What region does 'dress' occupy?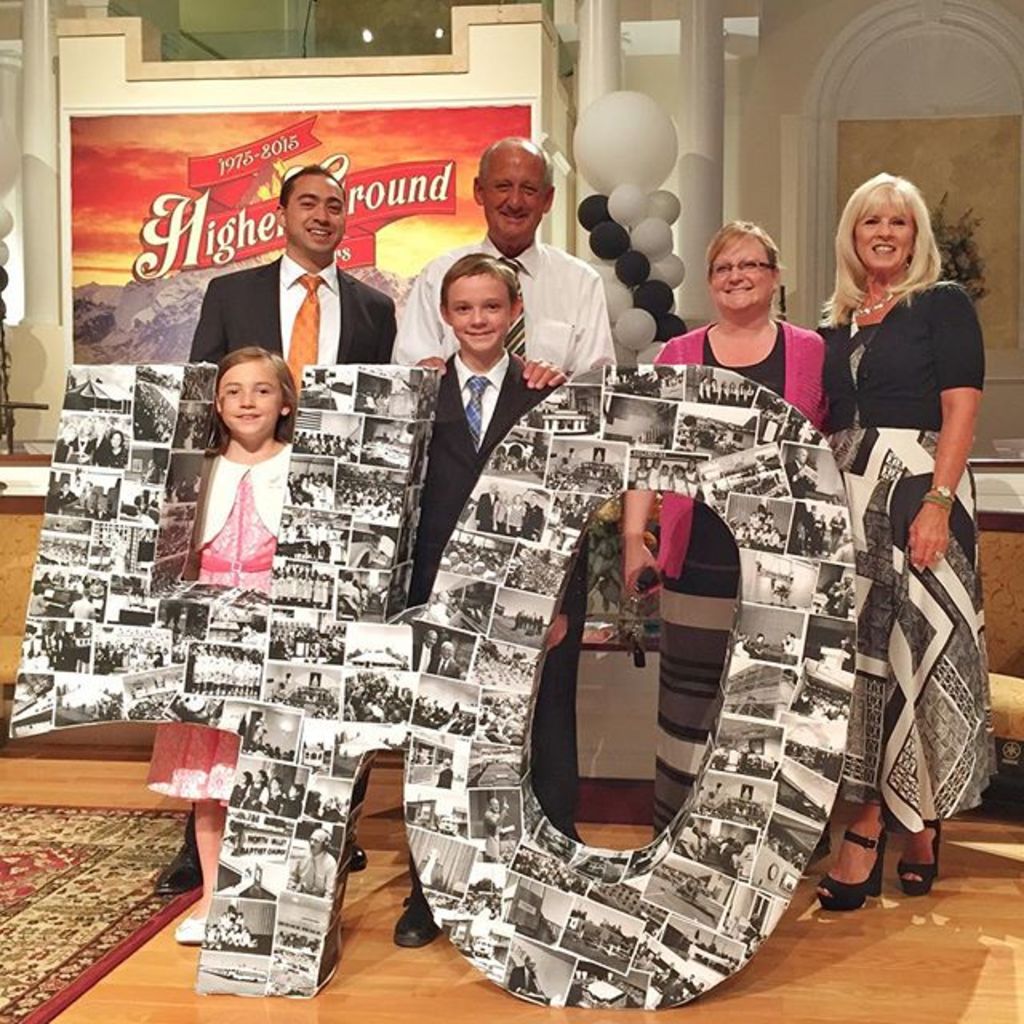
[824,317,997,827].
